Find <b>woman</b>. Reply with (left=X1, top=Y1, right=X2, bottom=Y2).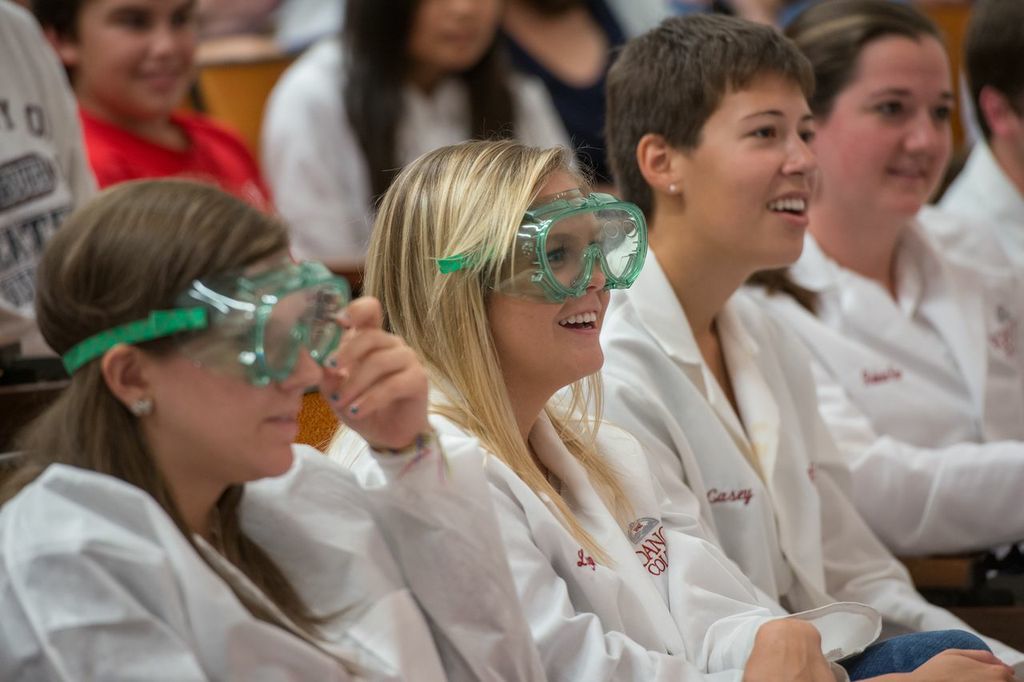
(left=546, top=12, right=1023, bottom=681).
